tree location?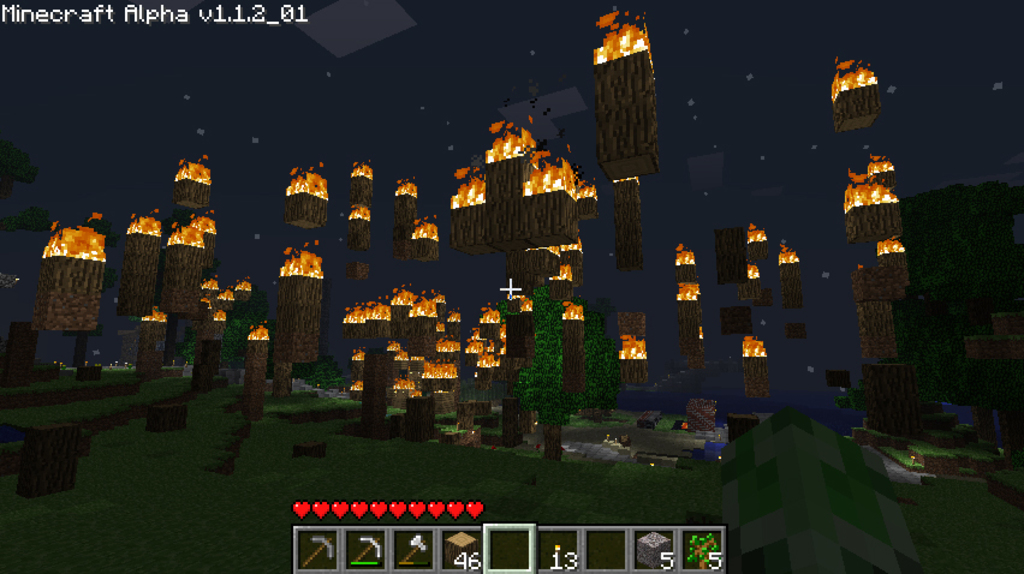
(178,287,334,385)
